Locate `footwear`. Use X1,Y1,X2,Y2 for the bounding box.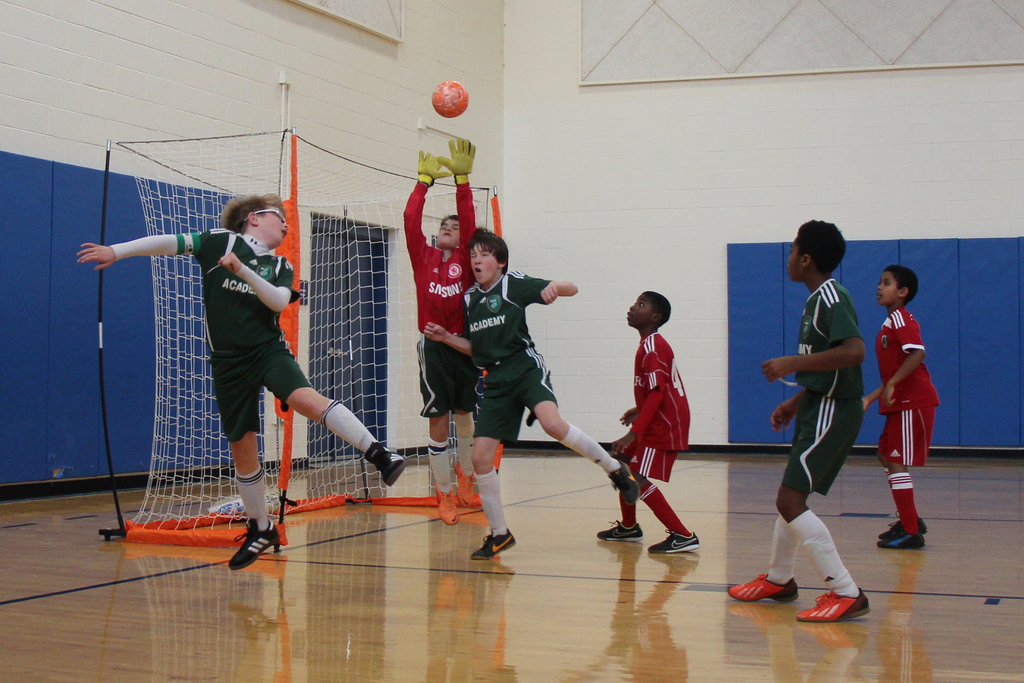
596,519,646,544.
